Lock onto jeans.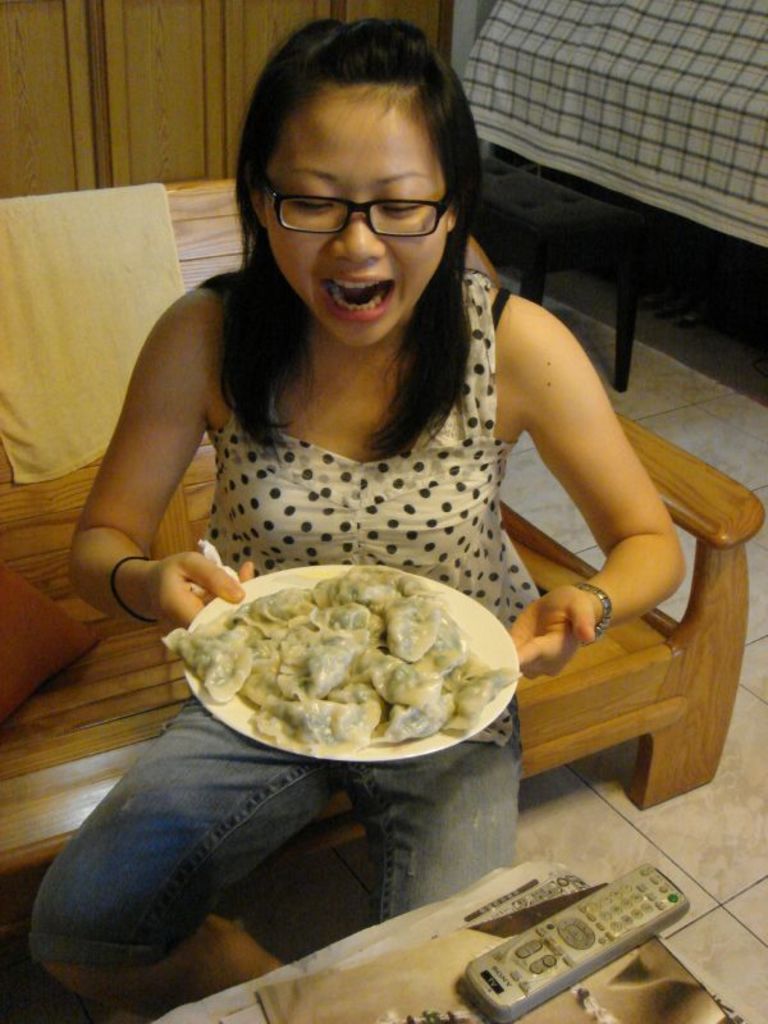
Locked: [x1=19, y1=677, x2=517, y2=966].
